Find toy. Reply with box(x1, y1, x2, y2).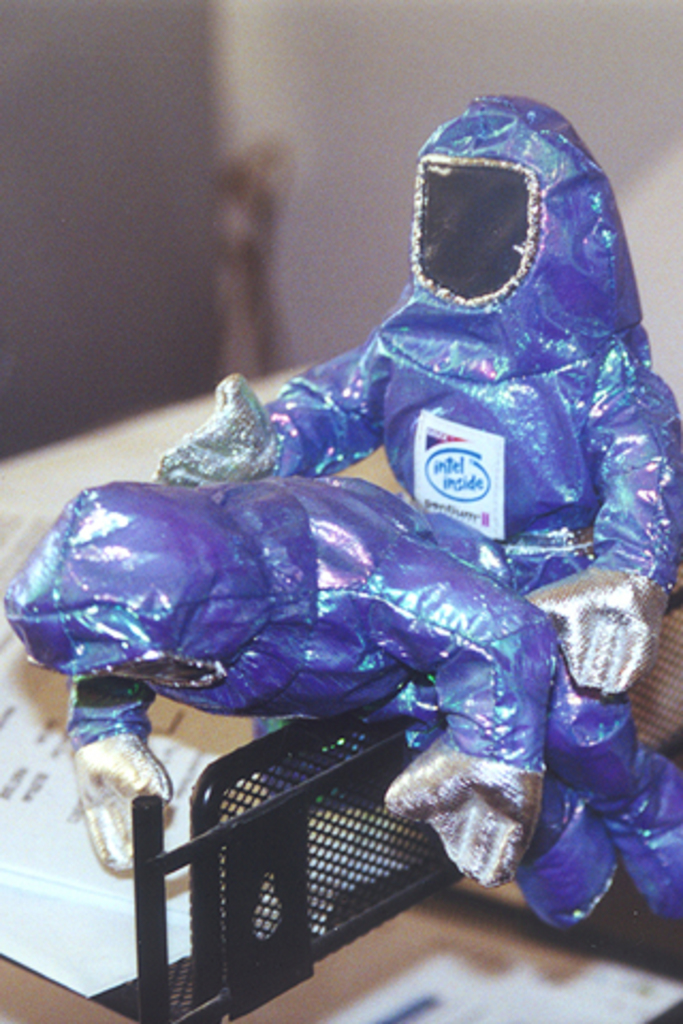
box(4, 471, 681, 932).
